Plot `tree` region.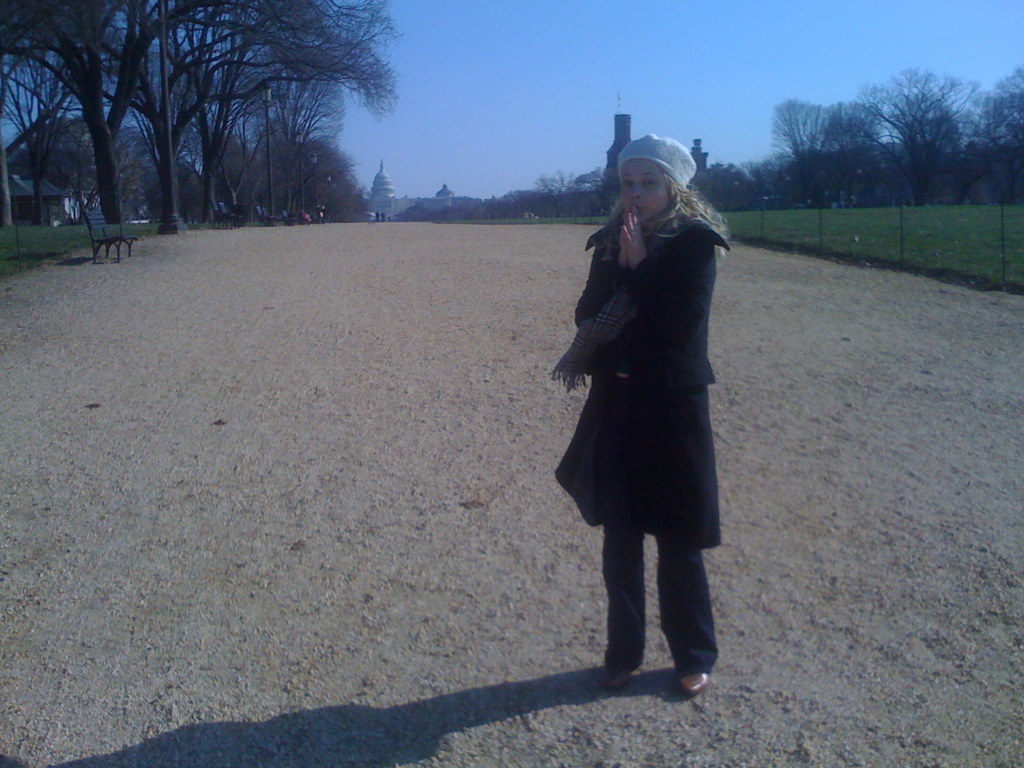
Plotted at bbox=(20, 11, 440, 229).
